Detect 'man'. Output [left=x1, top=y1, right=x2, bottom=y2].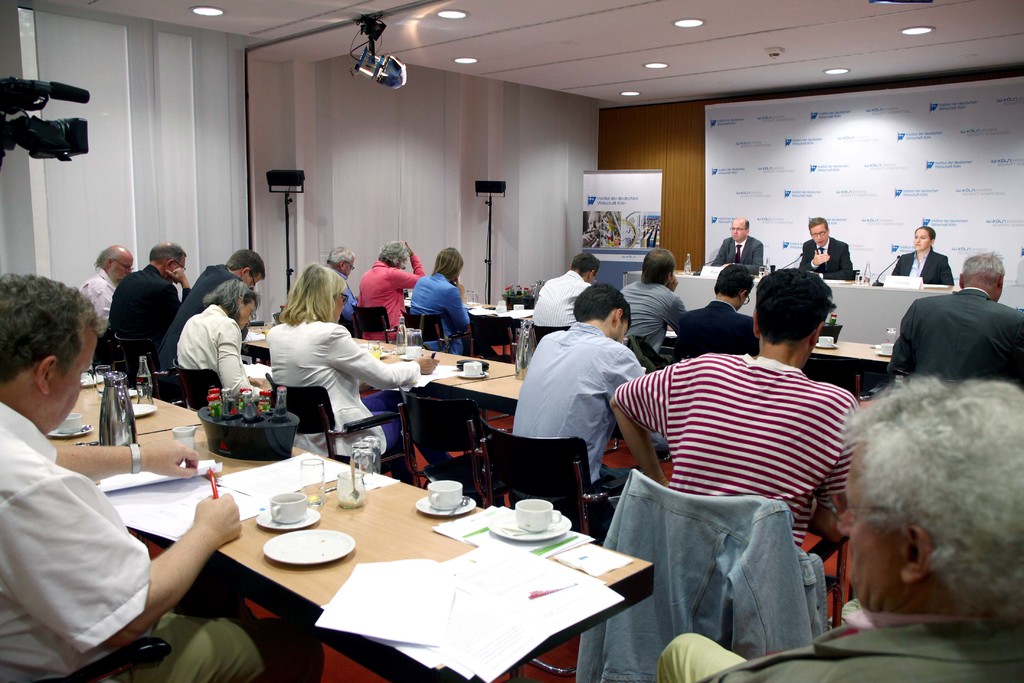
[left=511, top=281, right=668, bottom=498].
